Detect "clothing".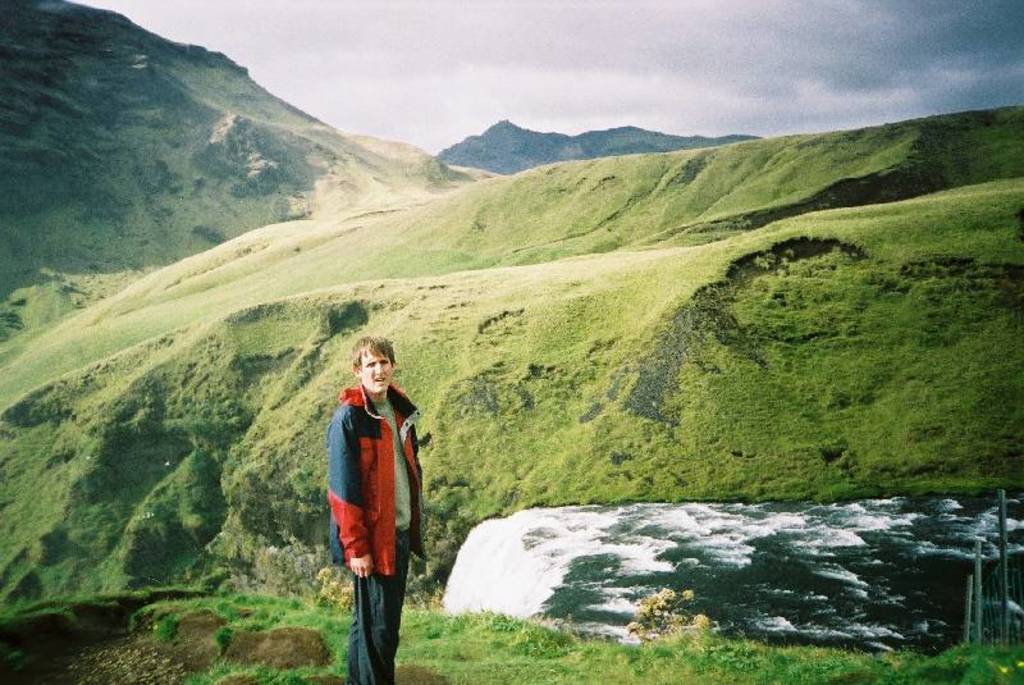
Detected at bbox=(320, 362, 413, 615).
